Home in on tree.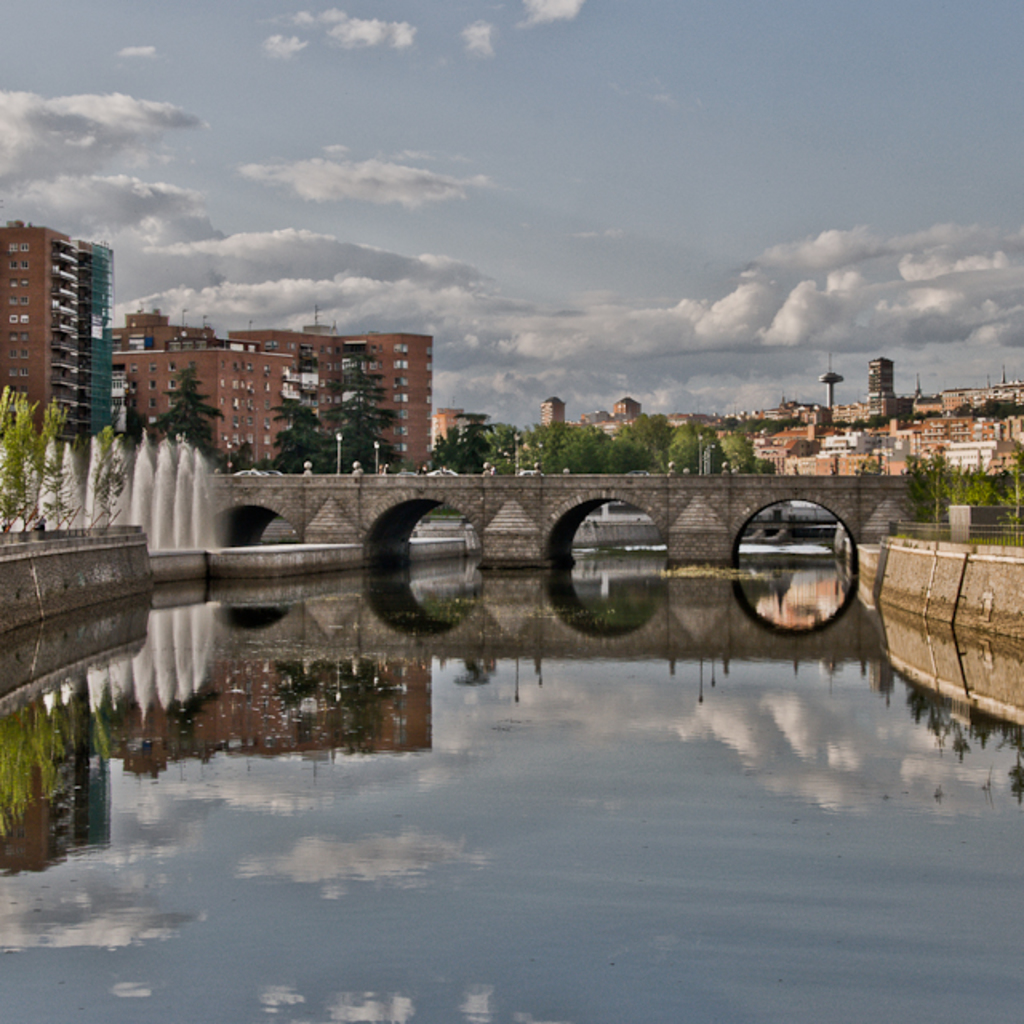
Homed in at box(325, 344, 400, 478).
